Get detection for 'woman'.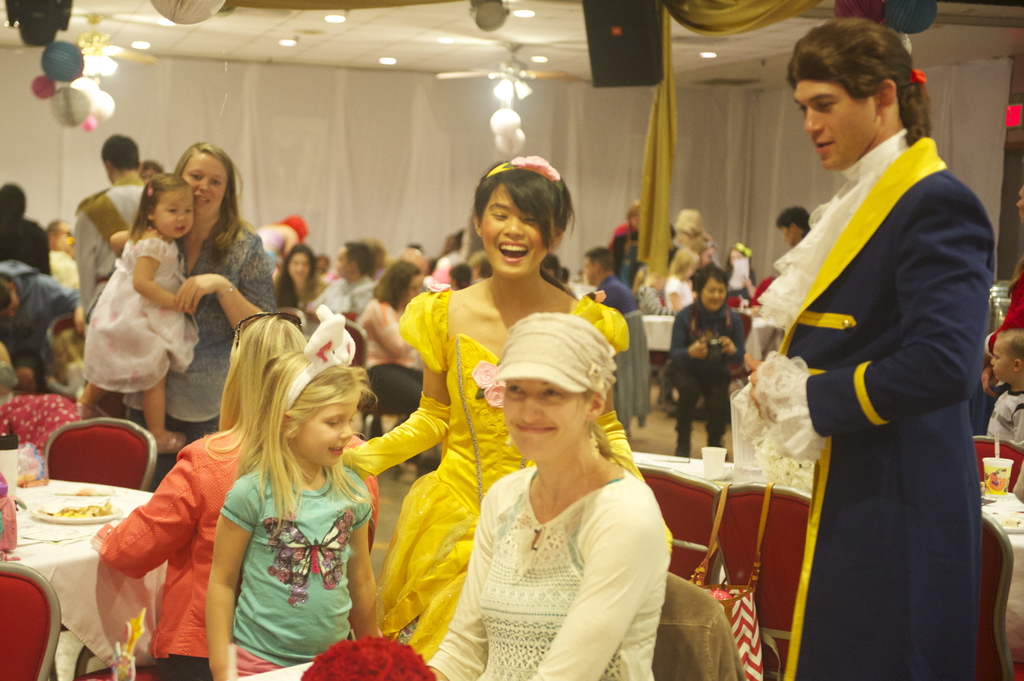
Detection: [357,262,442,477].
